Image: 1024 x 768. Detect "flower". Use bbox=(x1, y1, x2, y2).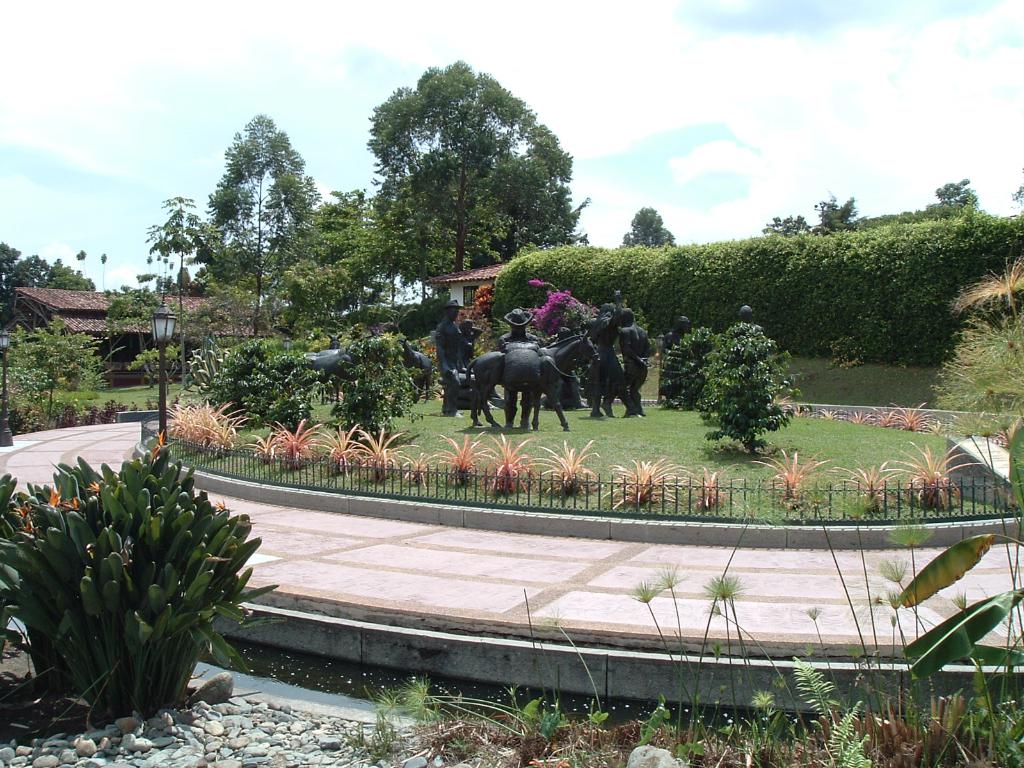
bbox=(15, 502, 33, 513).
